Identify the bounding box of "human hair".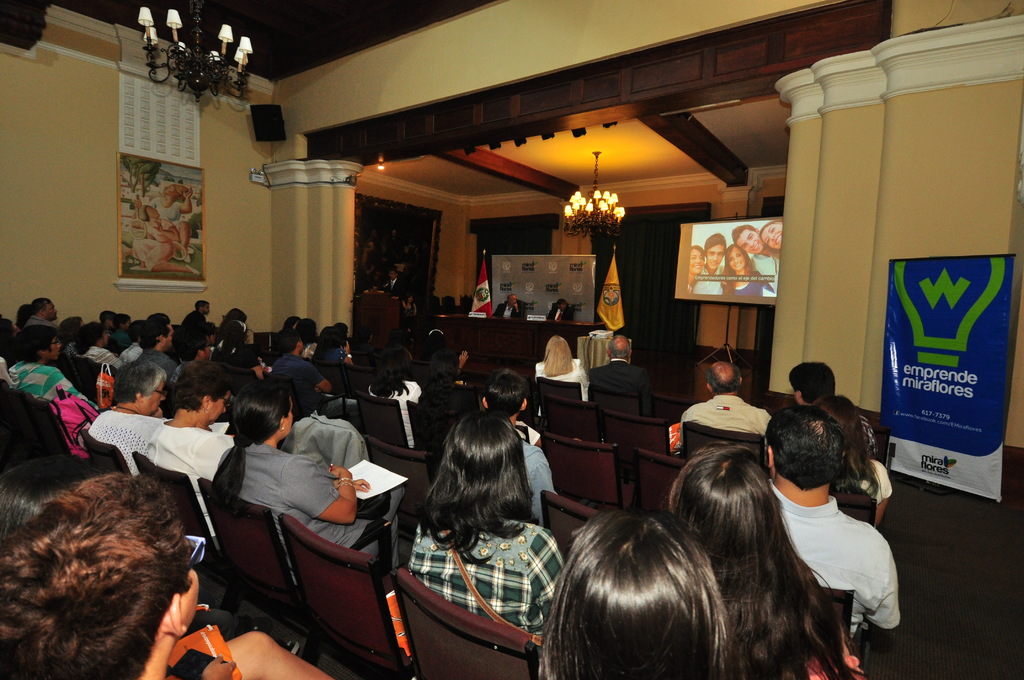
left=168, top=356, right=232, bottom=412.
